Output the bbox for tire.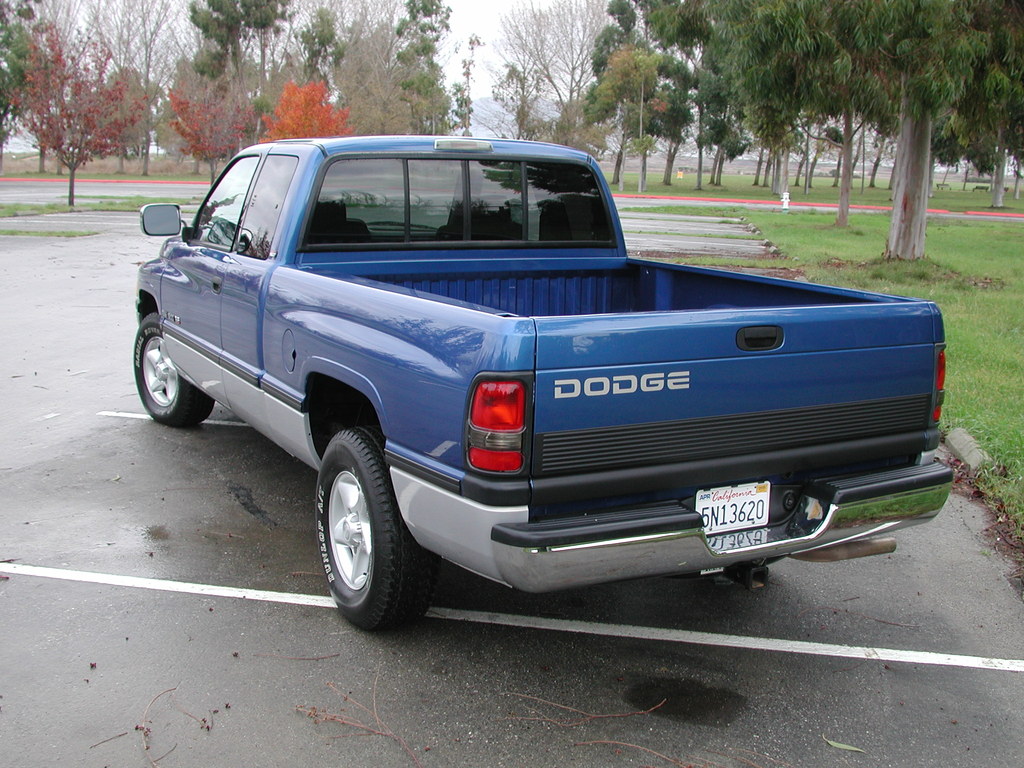
[left=303, top=432, right=436, bottom=636].
